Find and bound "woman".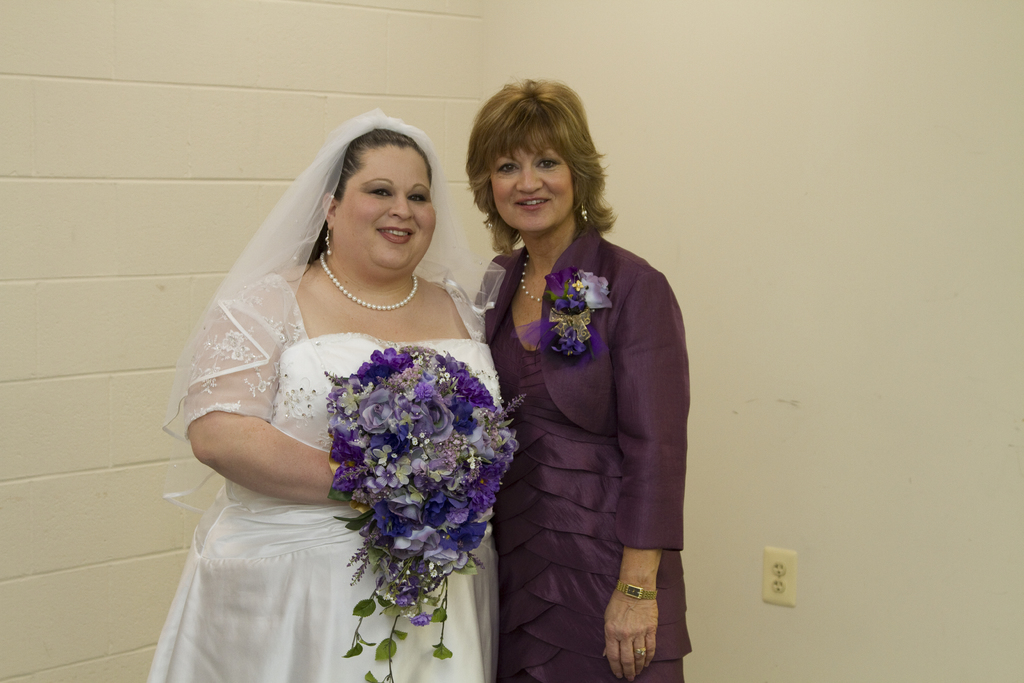
Bound: l=148, t=104, r=520, b=682.
